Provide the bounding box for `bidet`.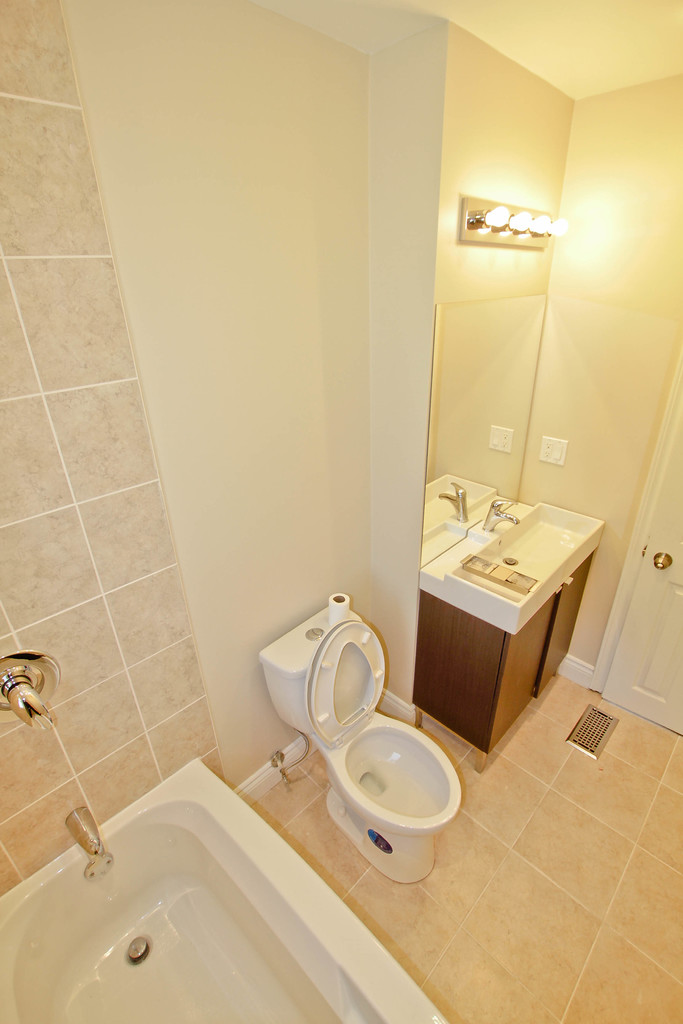
crop(322, 720, 465, 892).
